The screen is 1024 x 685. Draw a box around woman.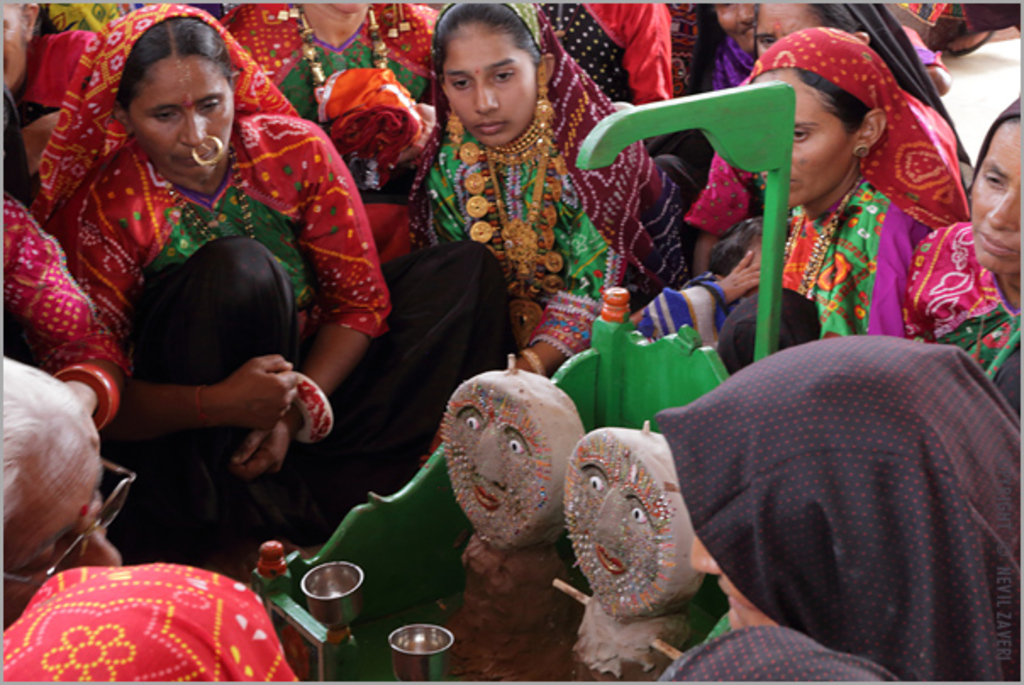
(x1=758, y1=0, x2=961, y2=154).
